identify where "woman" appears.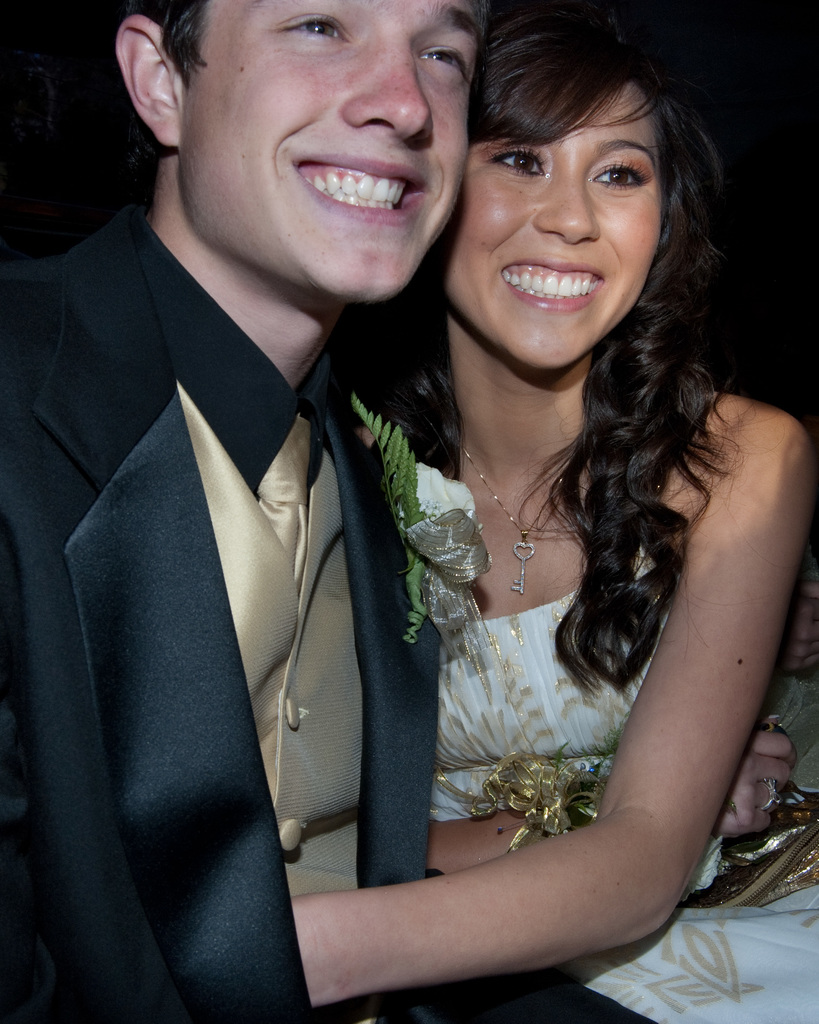
Appears at region(290, 7, 818, 1023).
